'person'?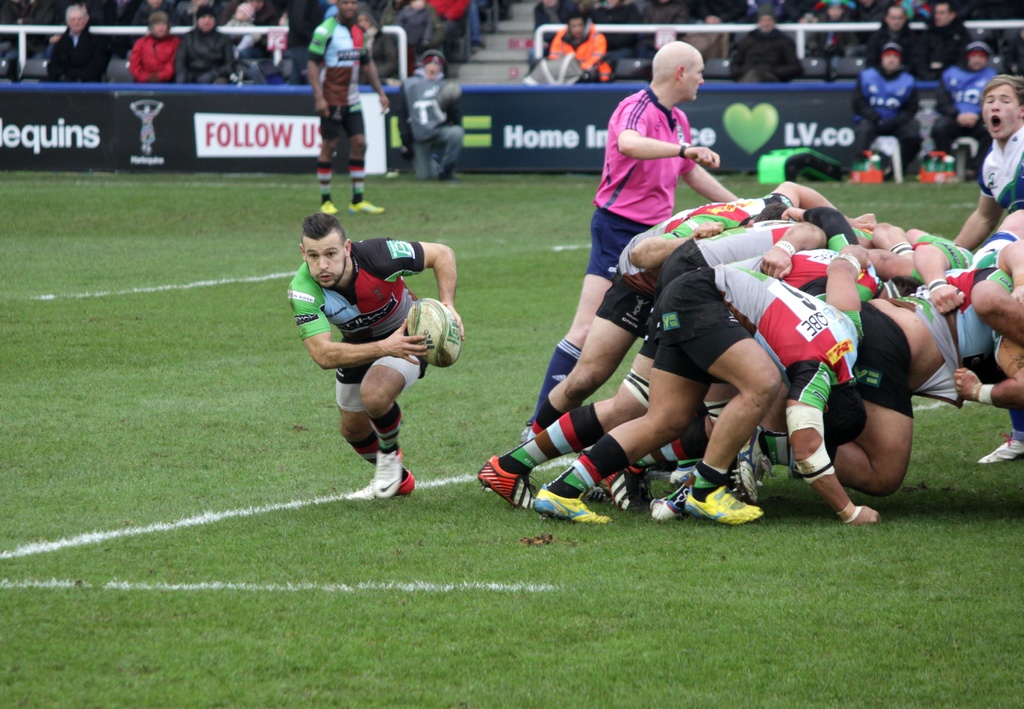
BBox(912, 4, 979, 62)
